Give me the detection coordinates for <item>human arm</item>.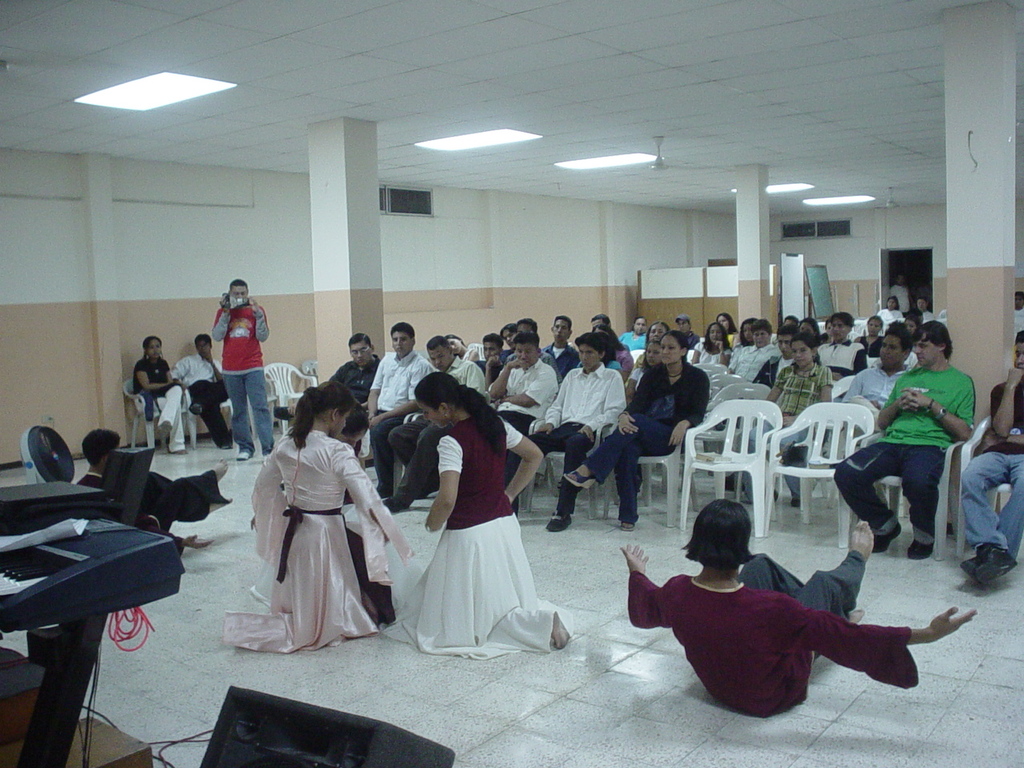
{"x1": 248, "y1": 294, "x2": 270, "y2": 354}.
